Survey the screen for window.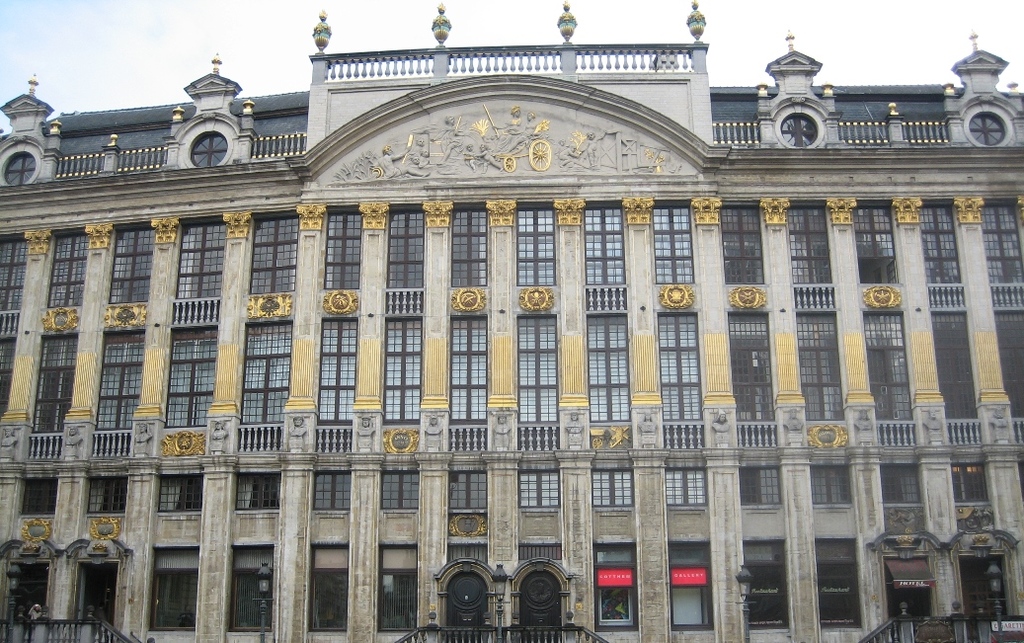
Survey found: [860, 313, 913, 422].
